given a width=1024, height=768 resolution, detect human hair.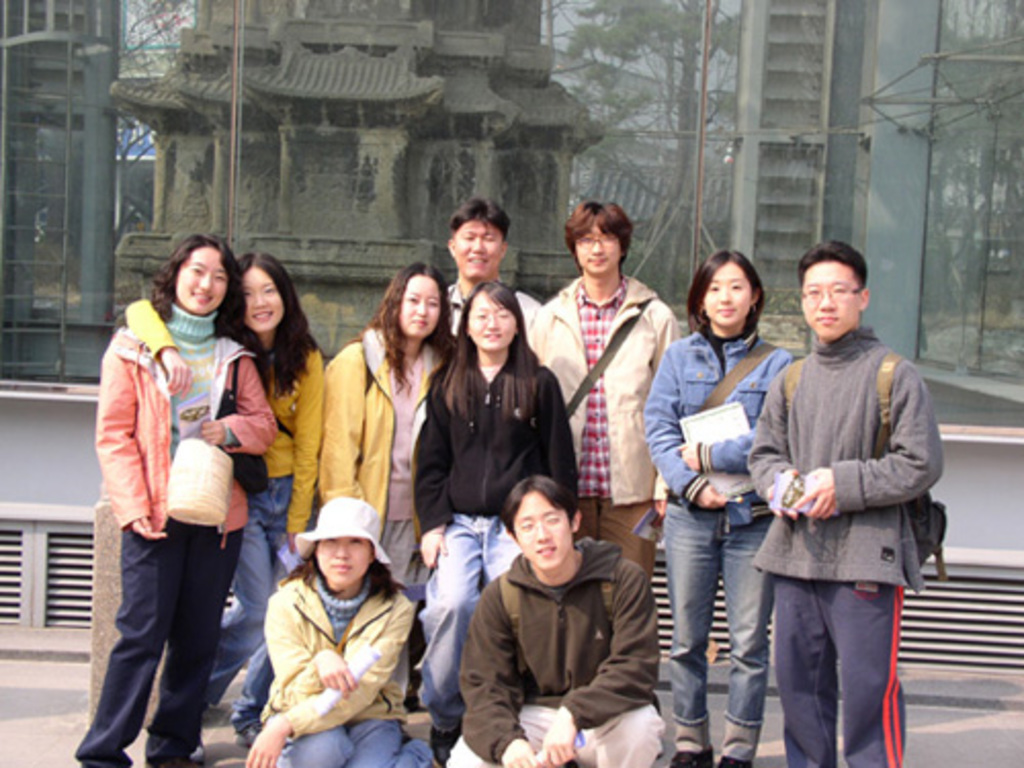
{"x1": 797, "y1": 240, "x2": 868, "y2": 295}.
